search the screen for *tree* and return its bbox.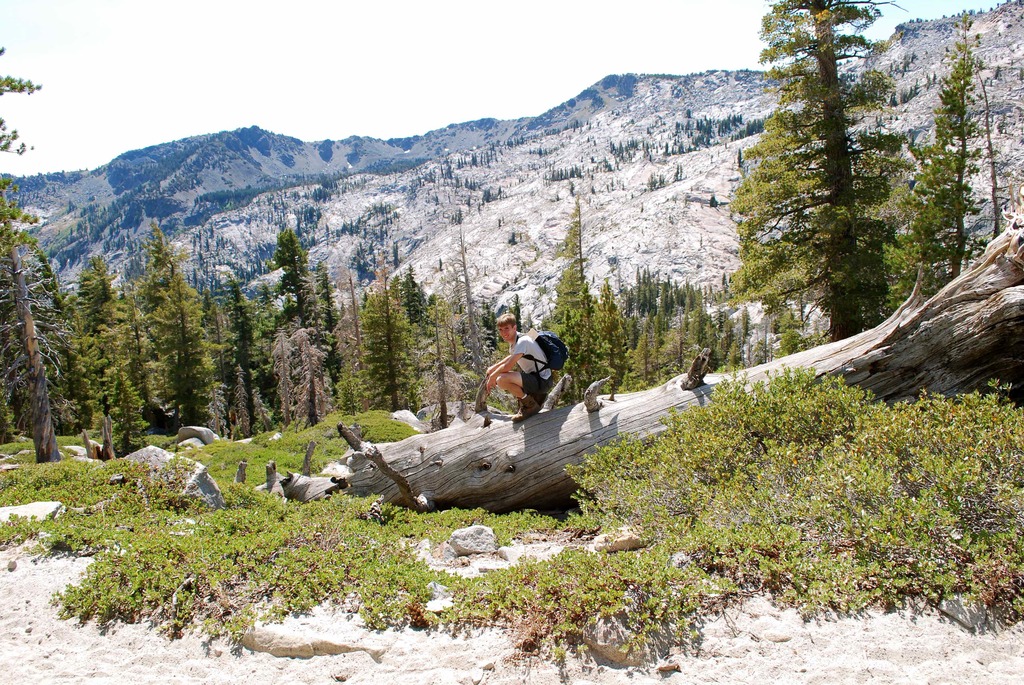
Found: pyautogui.locateOnScreen(915, 26, 1008, 266).
